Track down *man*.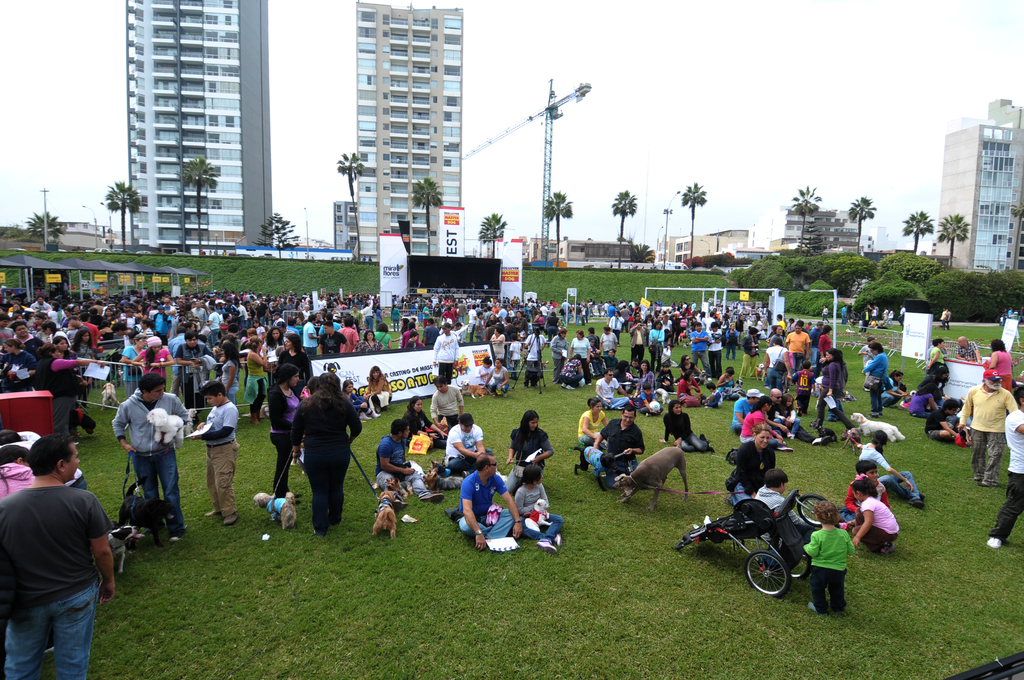
Tracked to box(504, 316, 517, 367).
